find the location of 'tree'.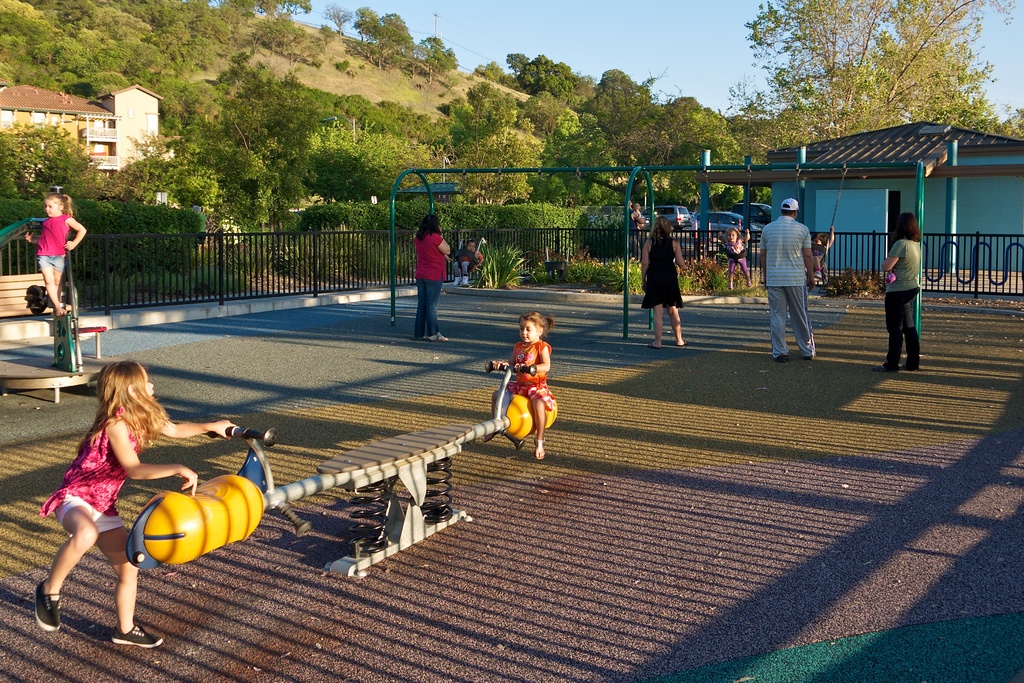
Location: bbox=(444, 85, 525, 154).
